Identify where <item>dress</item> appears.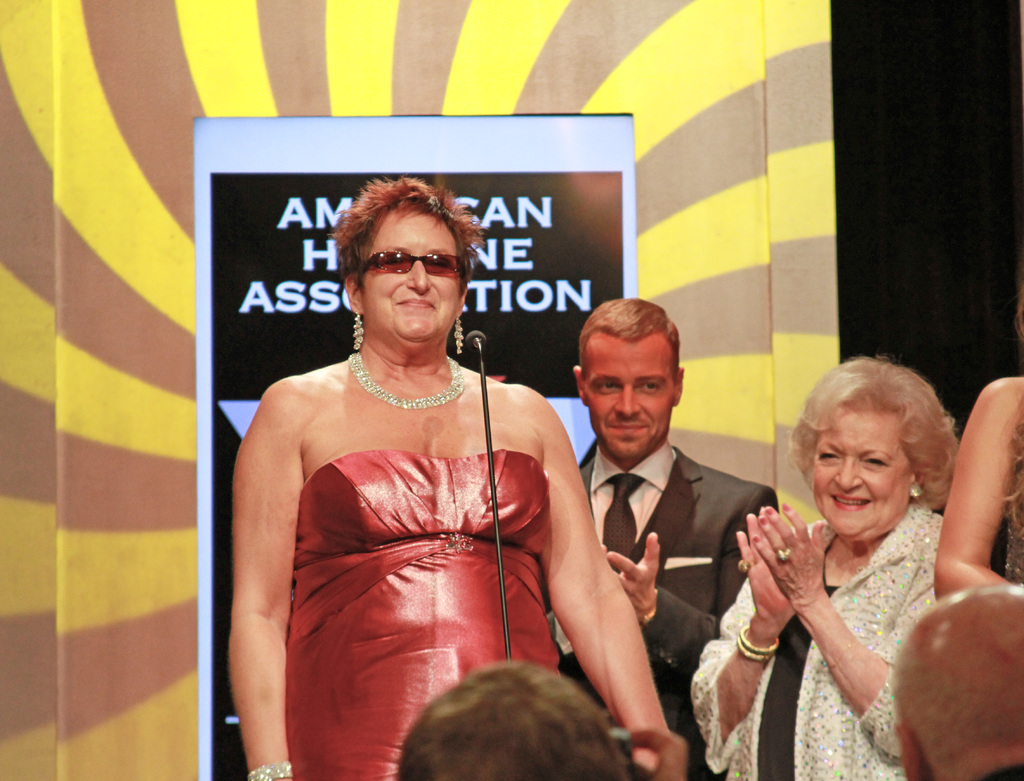
Appears at (283,449,561,778).
